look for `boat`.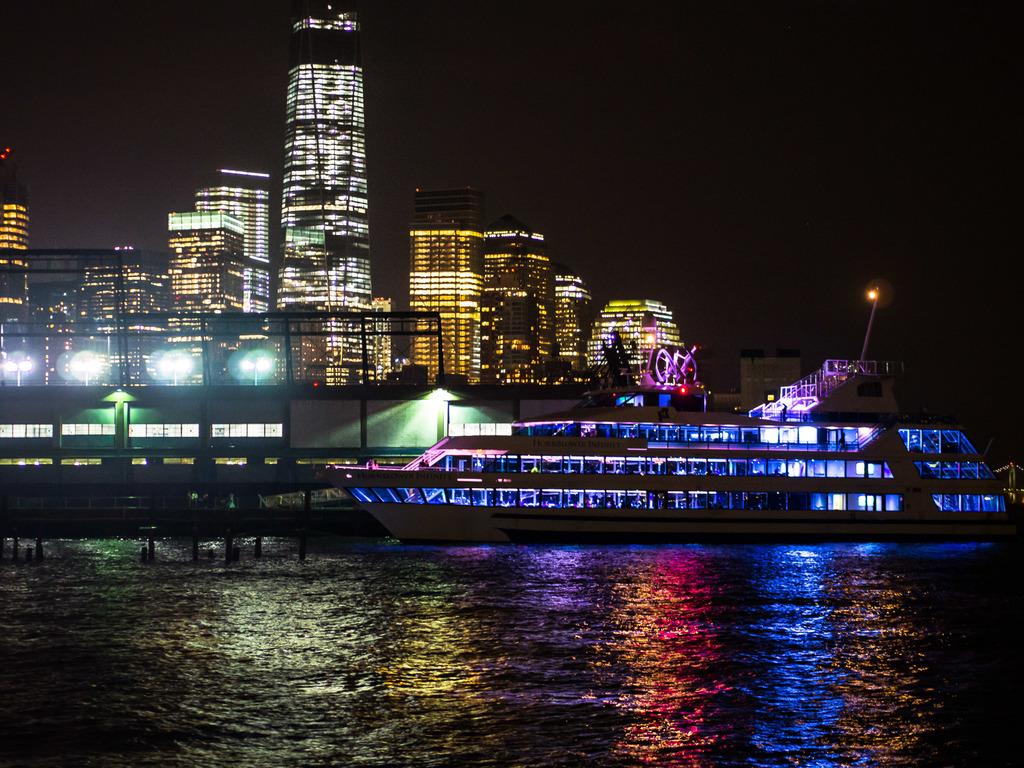
Found: (289, 333, 1005, 547).
